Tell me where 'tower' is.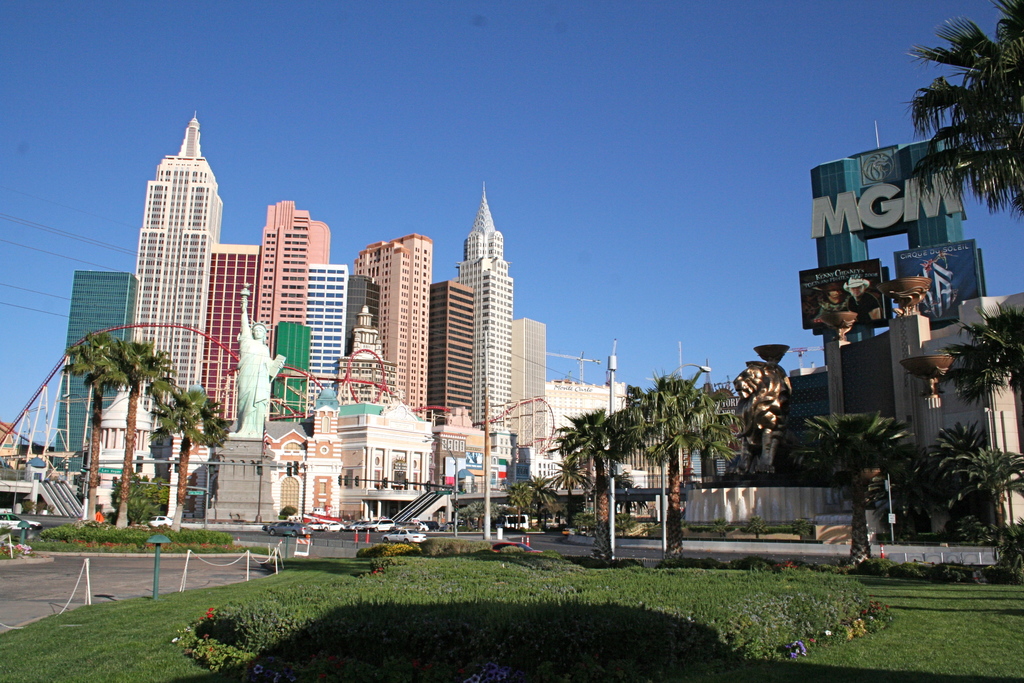
'tower' is at {"x1": 452, "y1": 185, "x2": 511, "y2": 432}.
